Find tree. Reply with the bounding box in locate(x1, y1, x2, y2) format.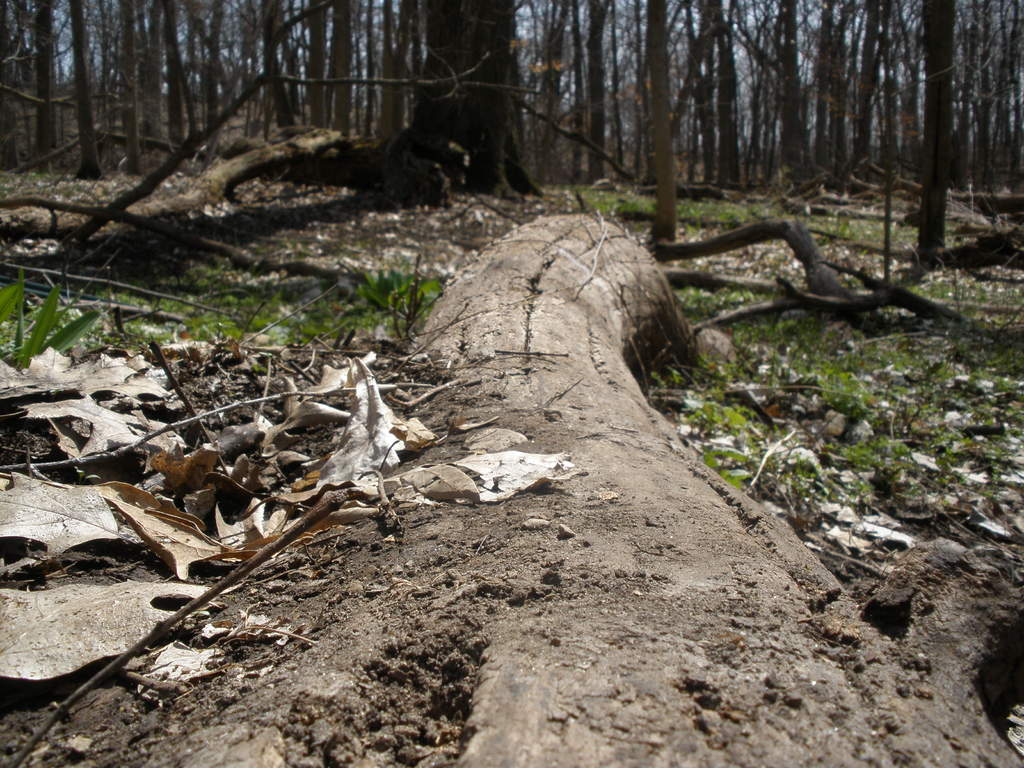
locate(0, 0, 121, 182).
